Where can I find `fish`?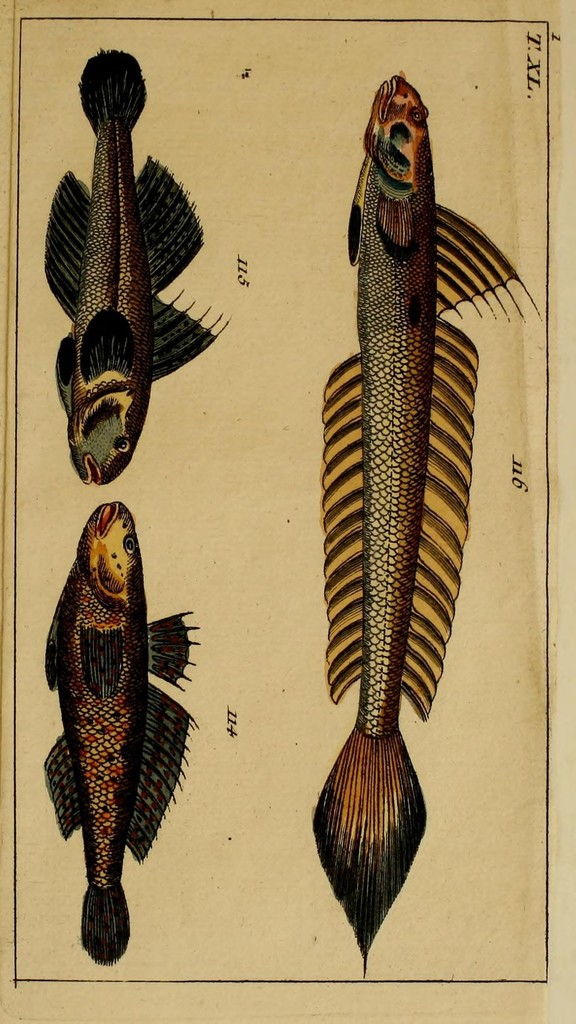
You can find it at (x1=305, y1=76, x2=541, y2=977).
